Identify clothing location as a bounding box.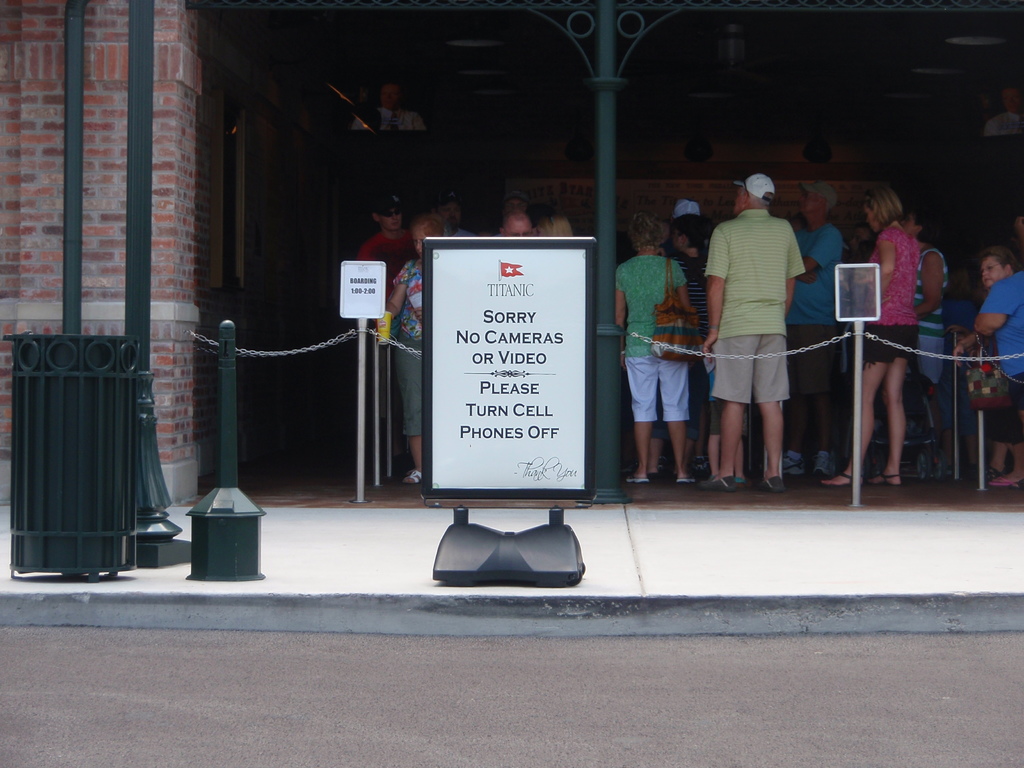
l=633, t=346, r=679, b=422.
